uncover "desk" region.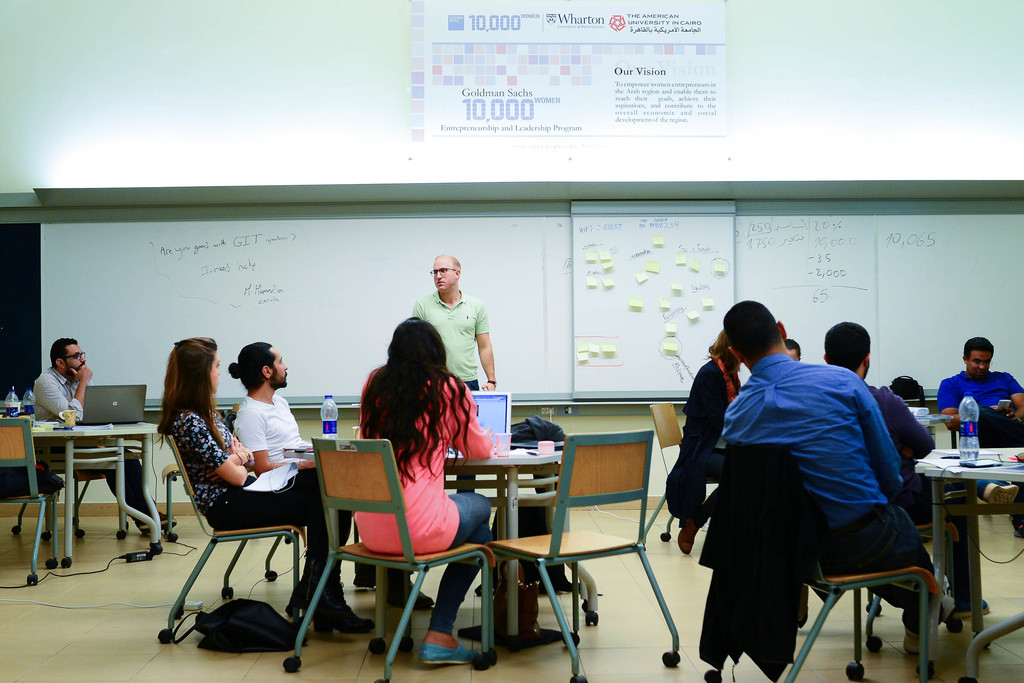
Uncovered: 440,443,560,650.
